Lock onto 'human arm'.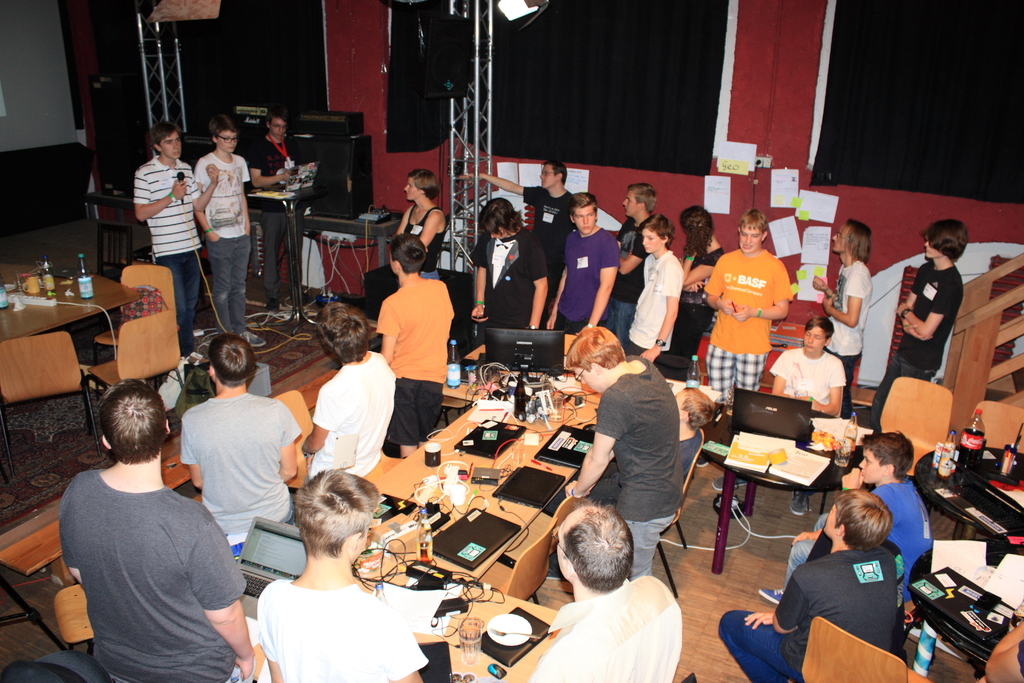
Locked: bbox=[188, 158, 219, 213].
